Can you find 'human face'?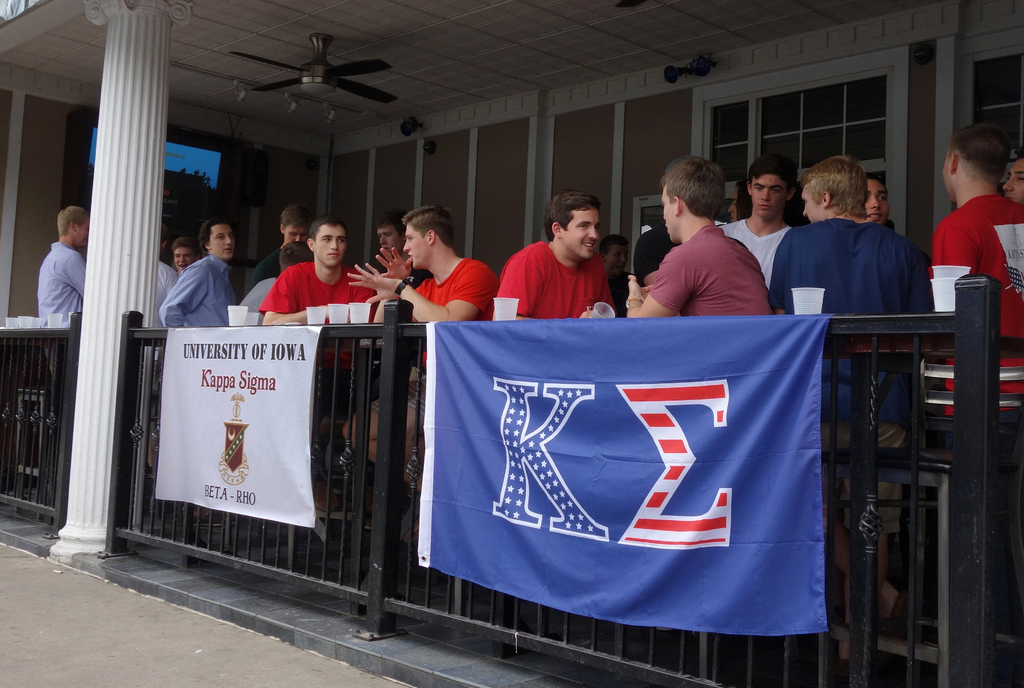
Yes, bounding box: (x1=864, y1=181, x2=884, y2=227).
